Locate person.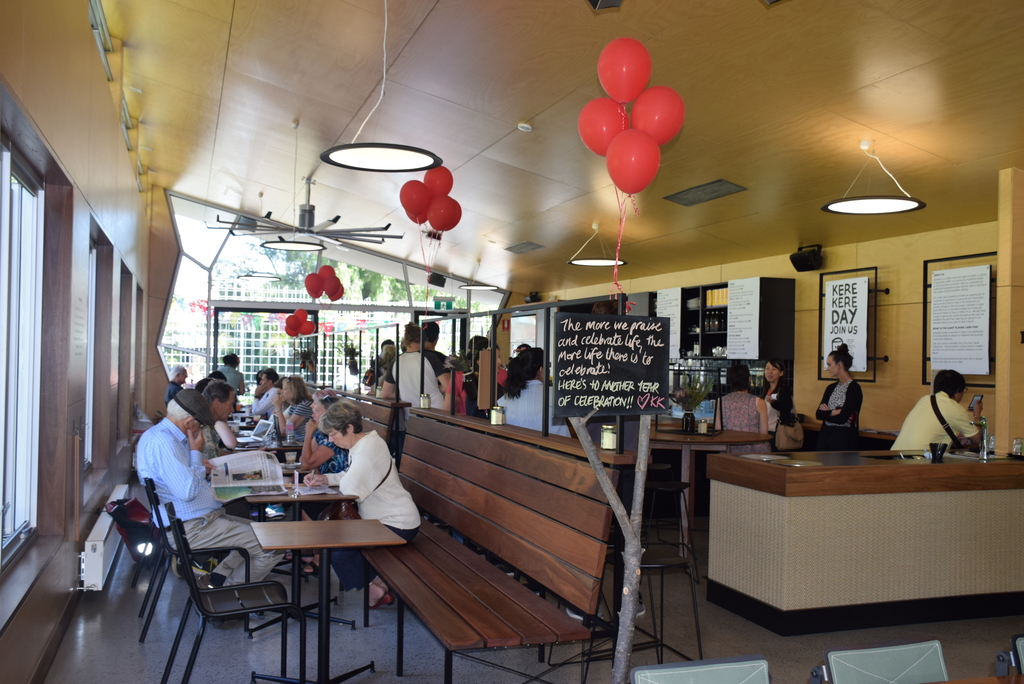
Bounding box: rect(811, 345, 862, 449).
